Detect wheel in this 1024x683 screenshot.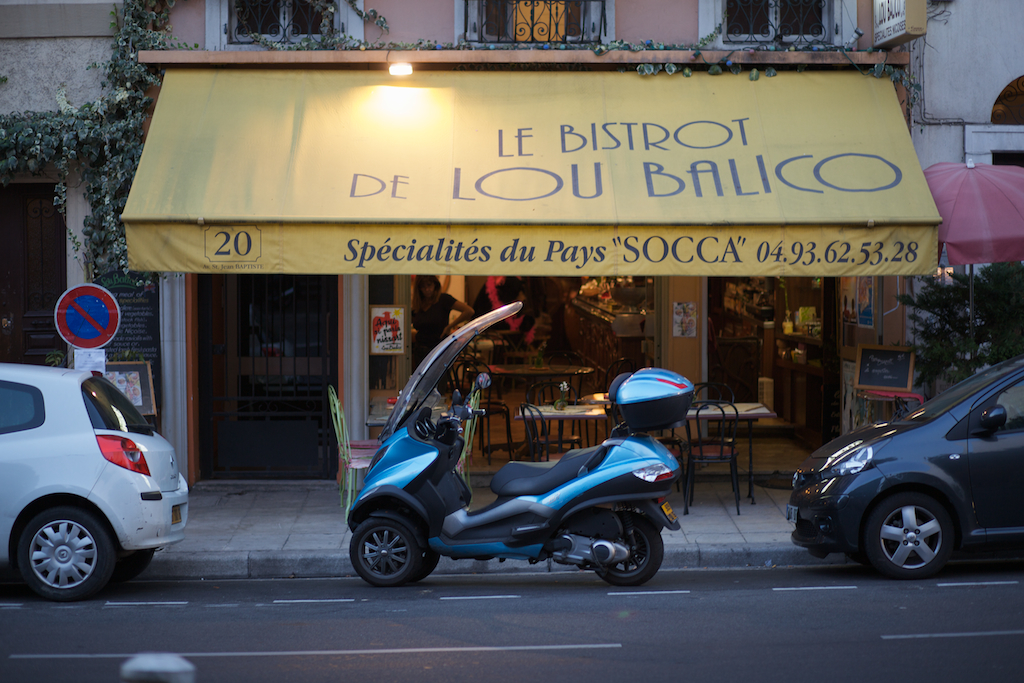
Detection: box(114, 548, 154, 583).
